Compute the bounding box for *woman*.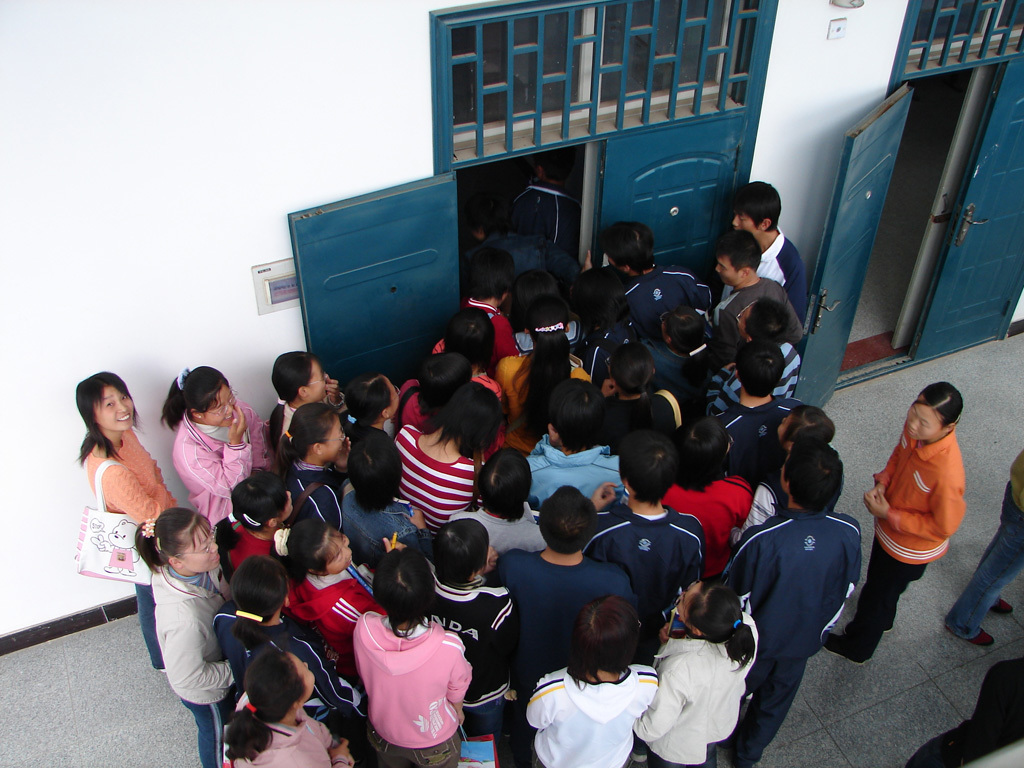
<region>226, 643, 355, 767</region>.
